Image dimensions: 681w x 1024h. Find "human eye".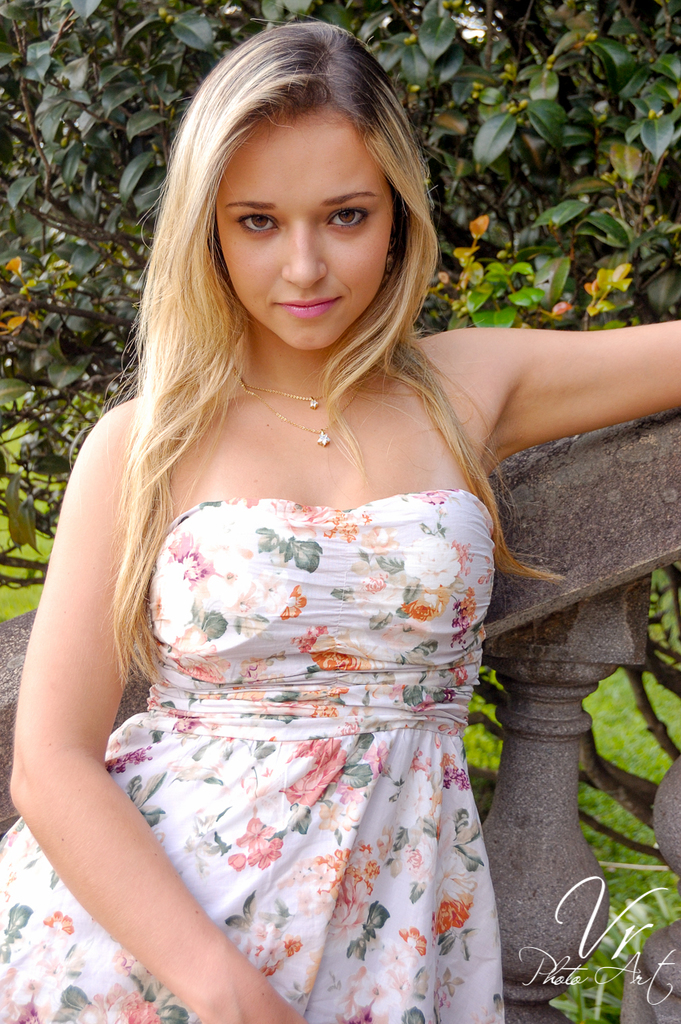
crop(305, 173, 389, 238).
